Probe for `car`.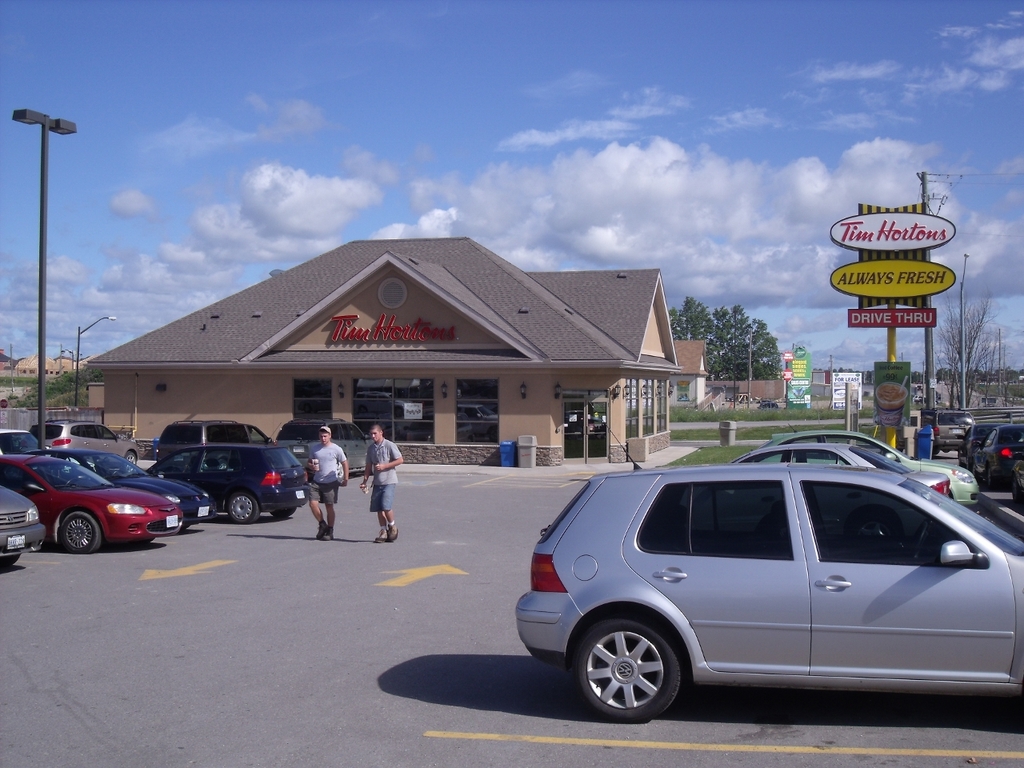
Probe result: box=[752, 422, 980, 506].
